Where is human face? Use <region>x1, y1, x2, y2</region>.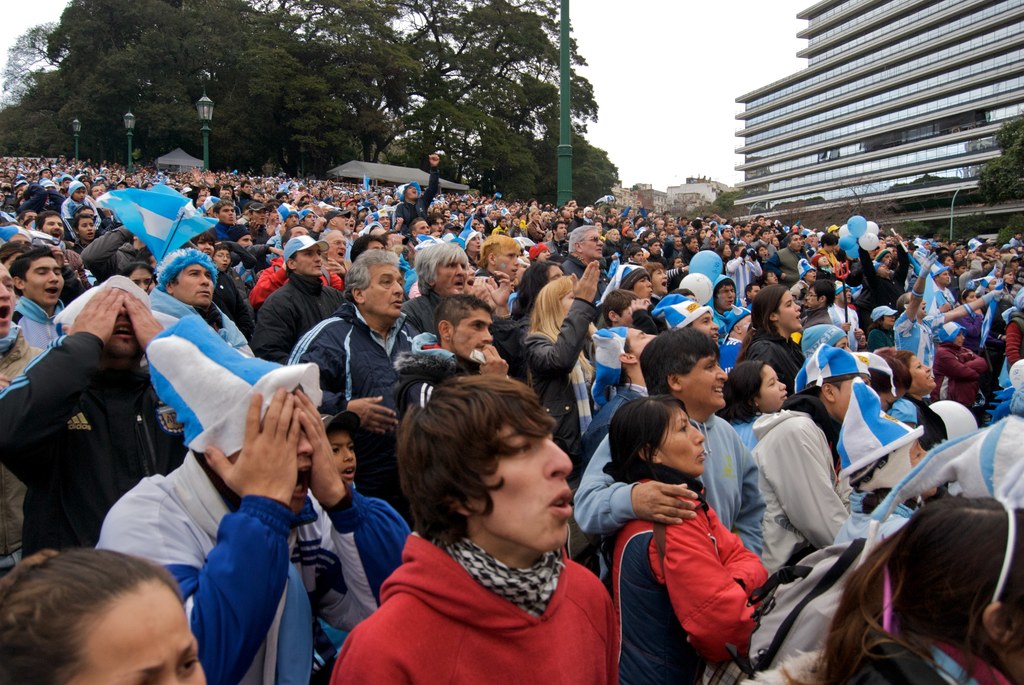
<region>625, 328, 653, 353</region>.
